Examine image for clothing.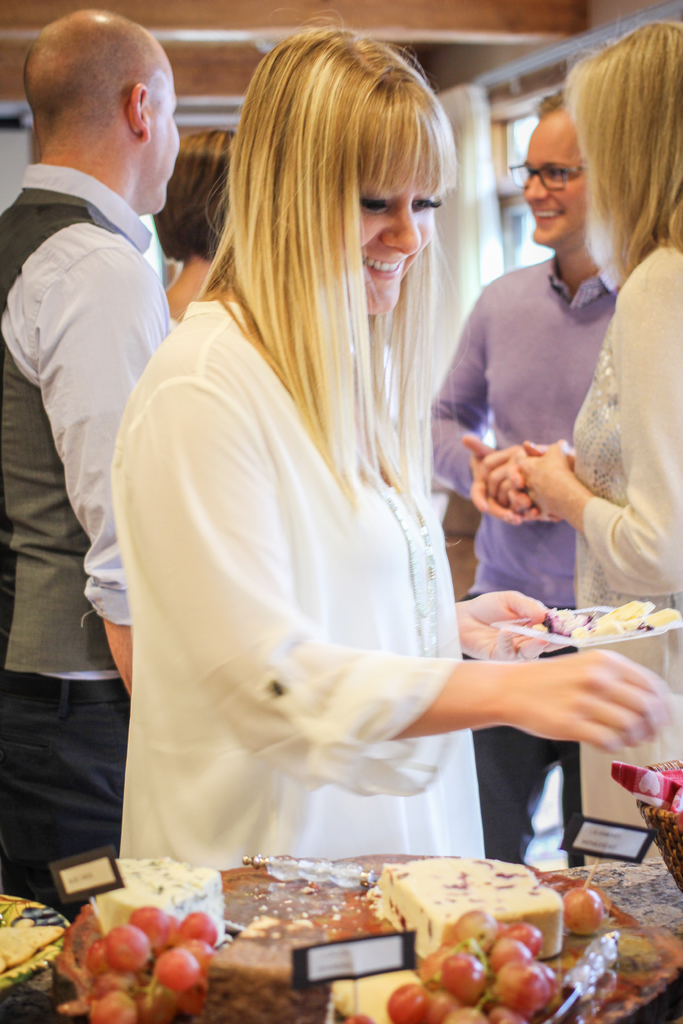
Examination result: {"x1": 0, "y1": 163, "x2": 171, "y2": 926}.
